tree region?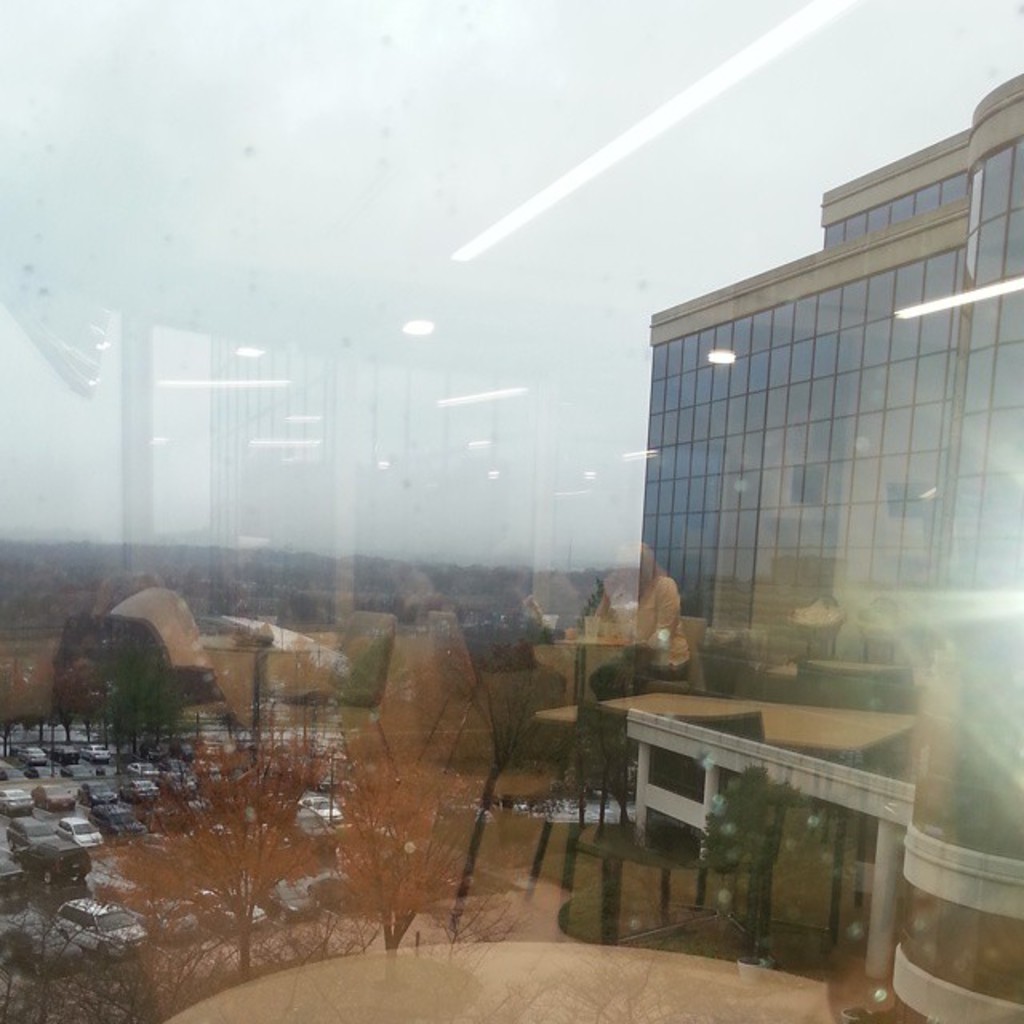
104,618,195,765
